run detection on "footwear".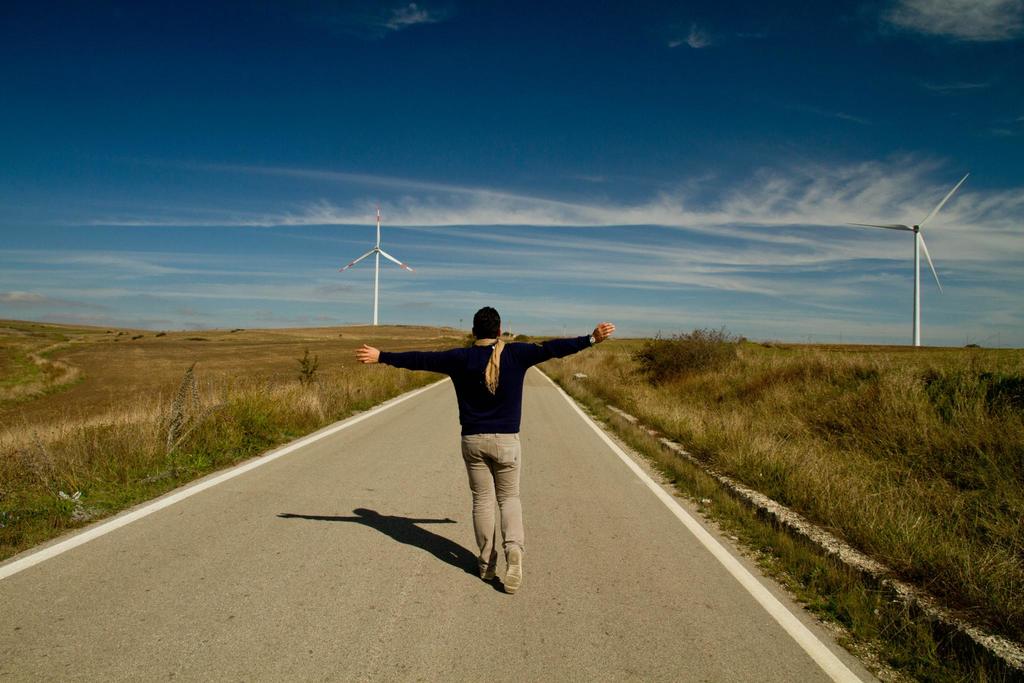
Result: Rect(481, 555, 492, 578).
